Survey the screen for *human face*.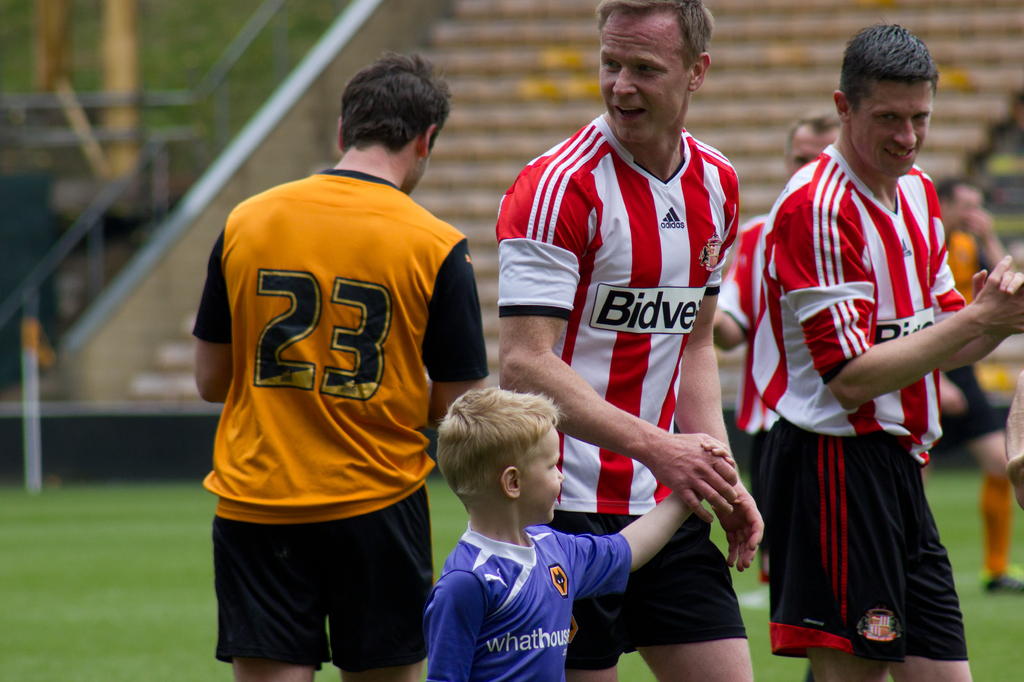
Survey found: (598, 17, 686, 143).
